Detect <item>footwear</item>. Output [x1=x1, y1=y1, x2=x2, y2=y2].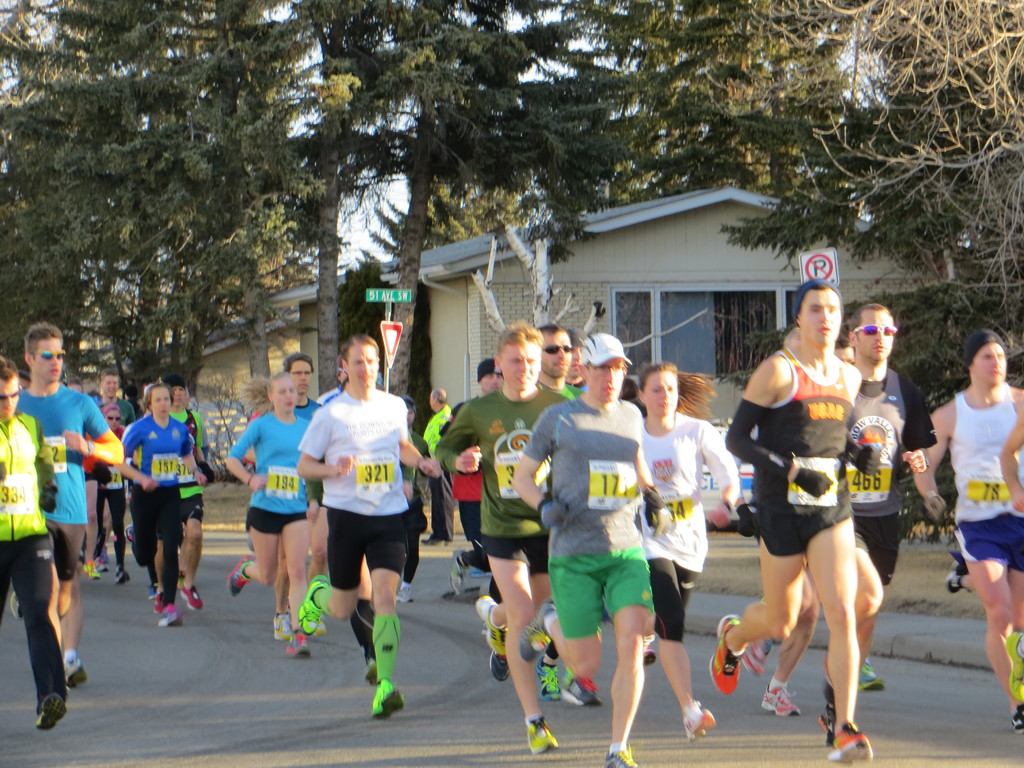
[x1=10, y1=588, x2=25, y2=622].
